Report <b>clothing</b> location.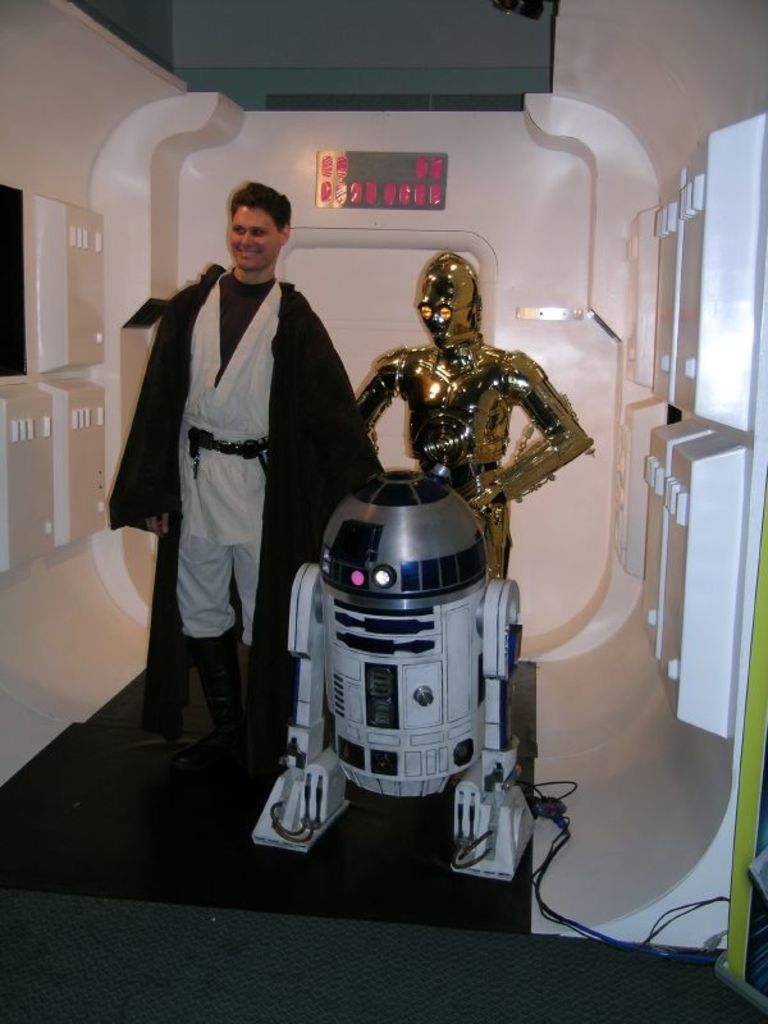
Report: pyautogui.locateOnScreen(122, 179, 349, 756).
